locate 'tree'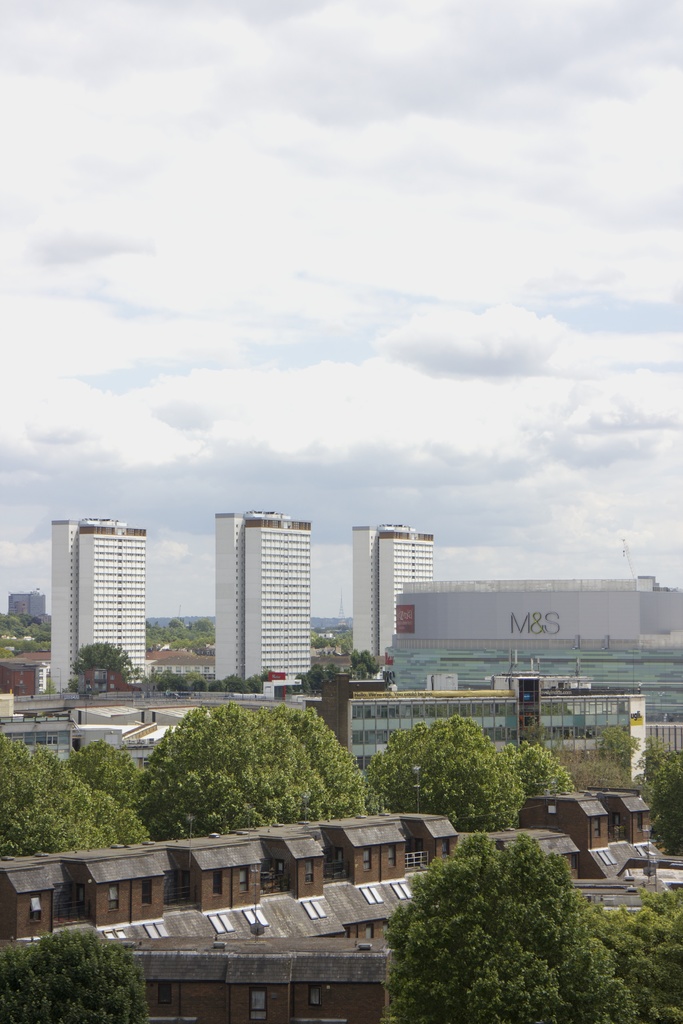
BBox(589, 884, 680, 1020)
